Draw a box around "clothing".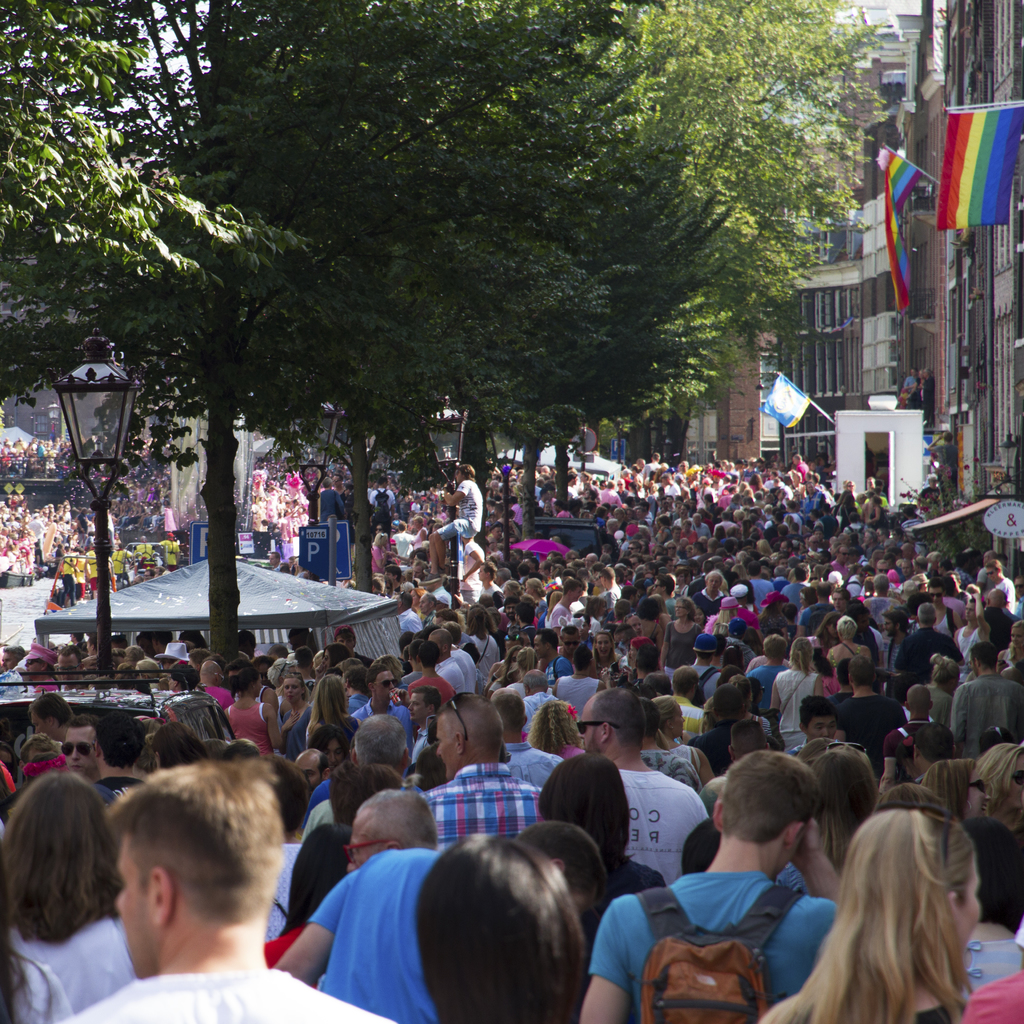
<bbox>652, 826, 858, 1011</bbox>.
